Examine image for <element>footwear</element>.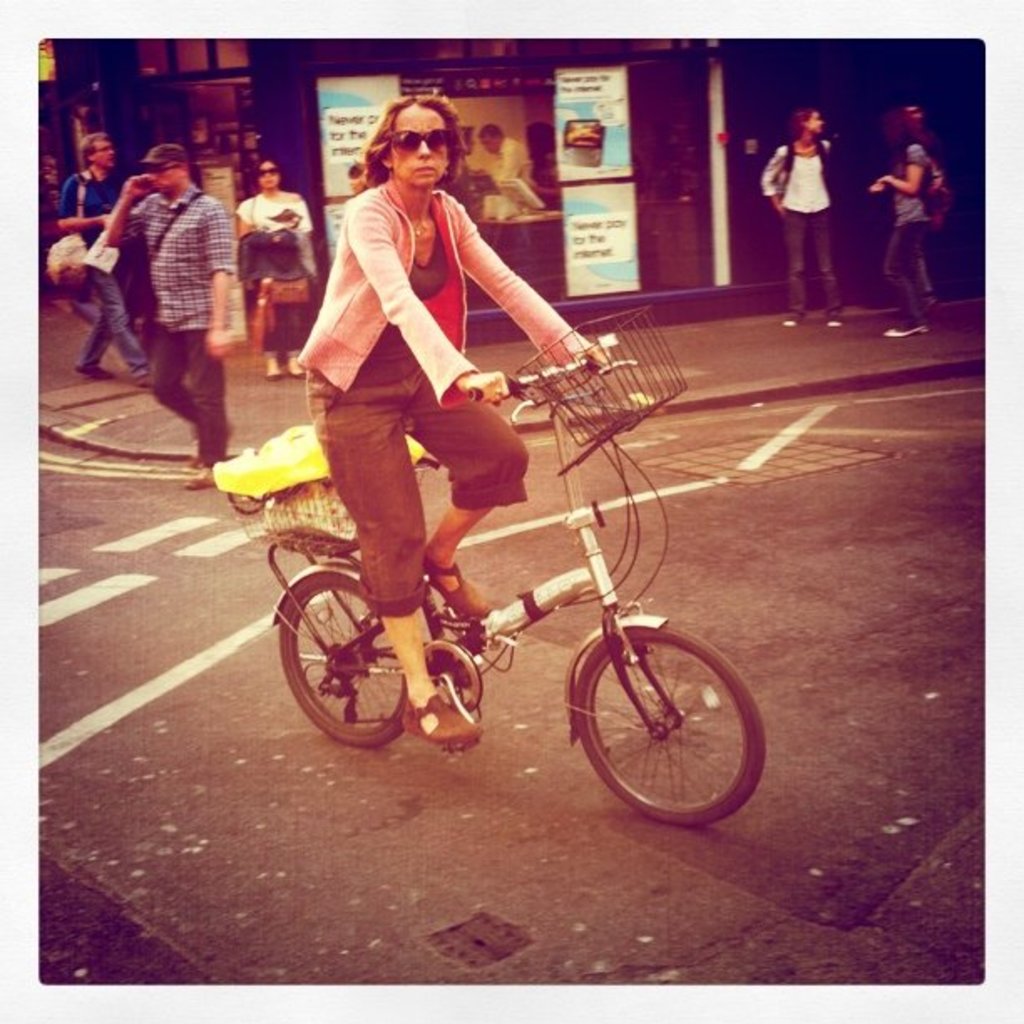
Examination result: region(266, 371, 281, 383).
